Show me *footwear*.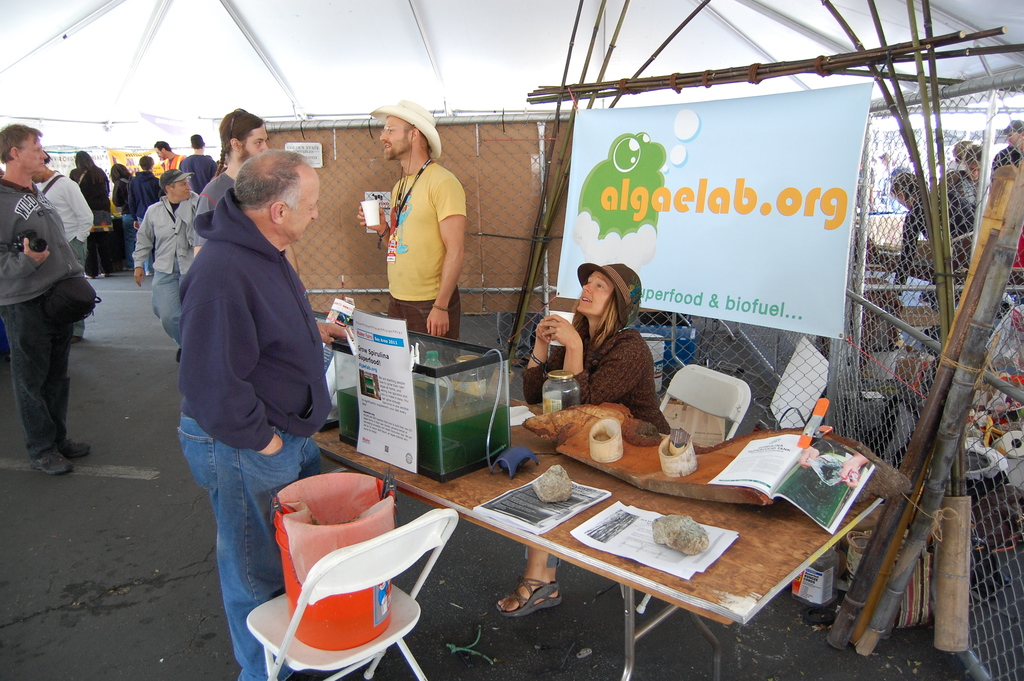
*footwear* is here: pyautogui.locateOnScreen(146, 270, 155, 277).
